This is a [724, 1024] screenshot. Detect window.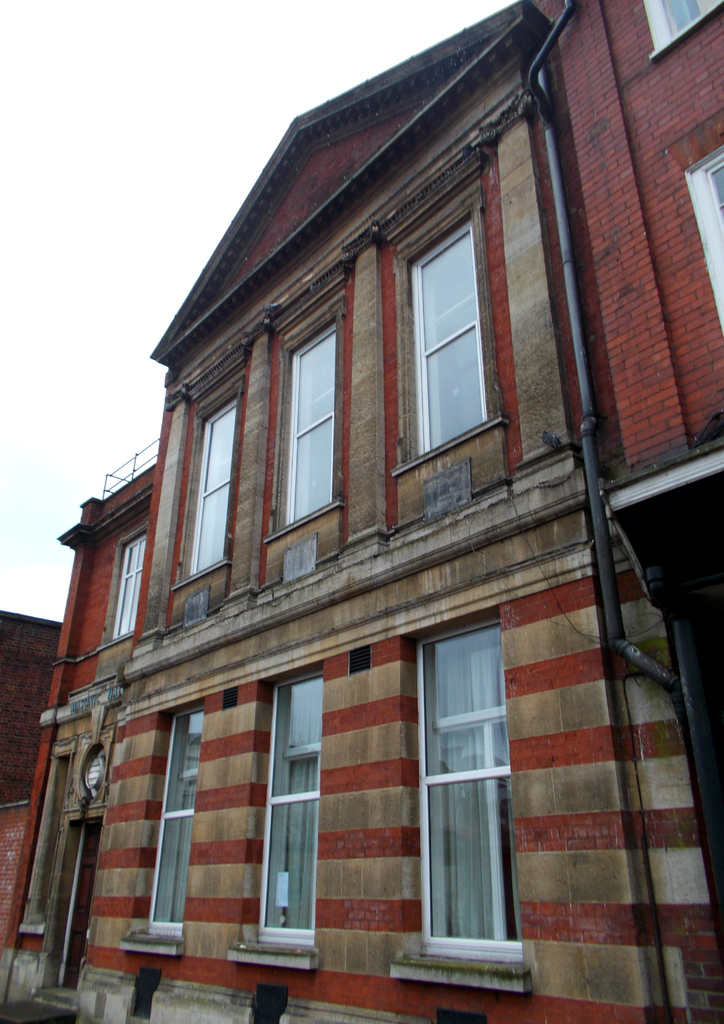
left=414, top=636, right=508, bottom=982.
